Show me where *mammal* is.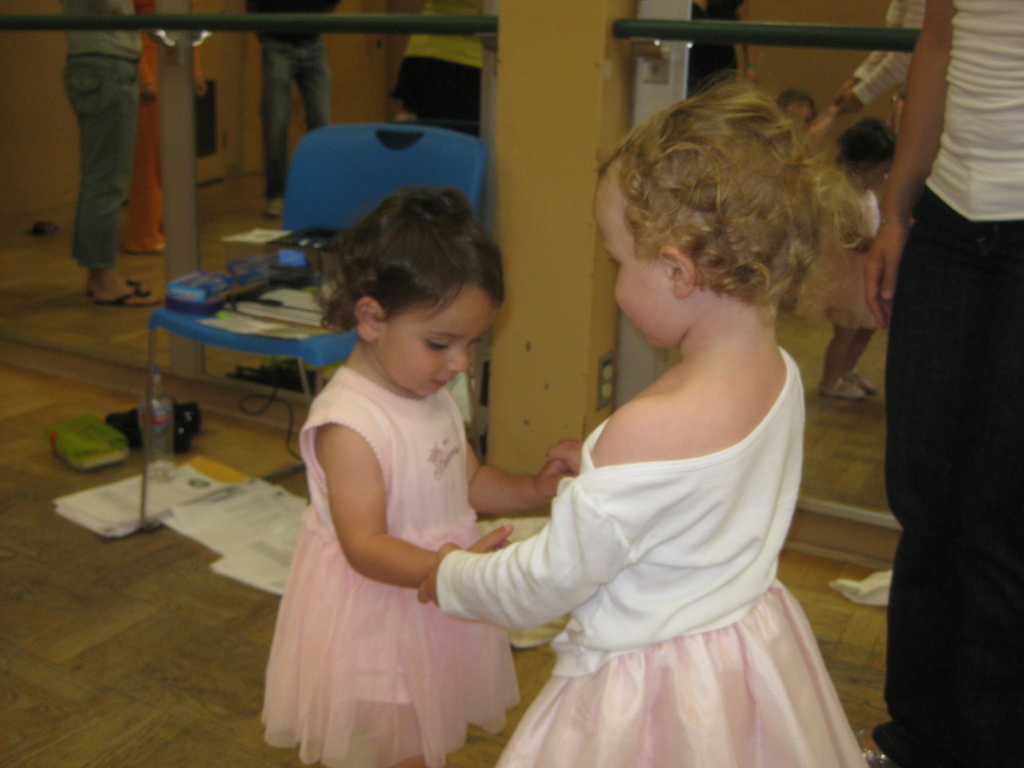
*mammal* is at bbox=[837, 0, 938, 117].
